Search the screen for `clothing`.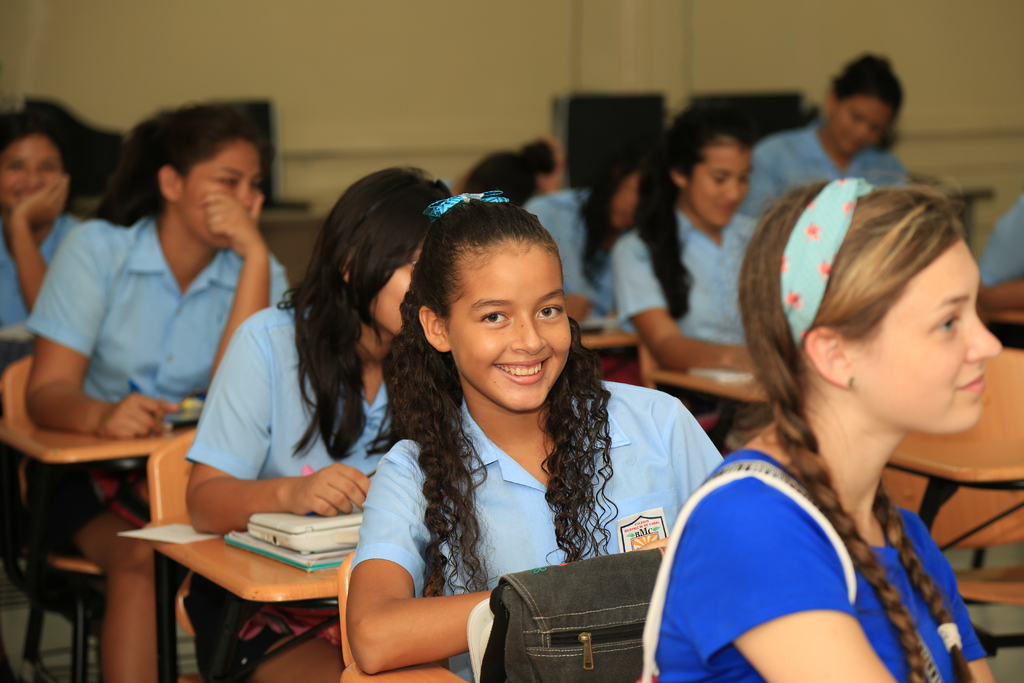
Found at [x1=660, y1=447, x2=991, y2=682].
